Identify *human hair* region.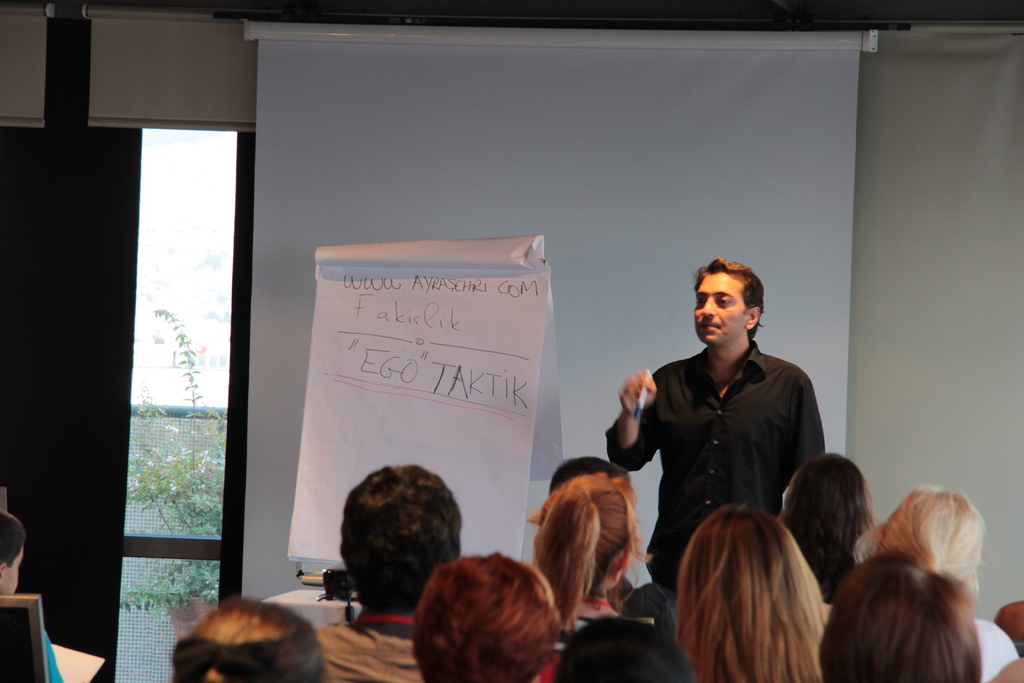
Region: 173:598:327:682.
